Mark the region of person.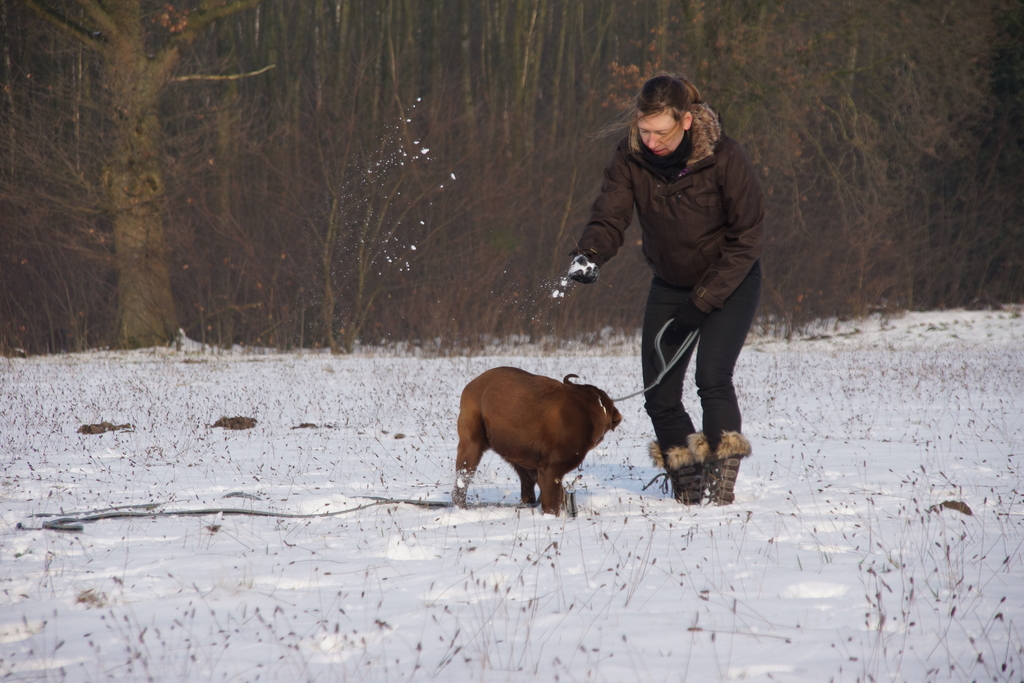
Region: region(568, 79, 774, 513).
